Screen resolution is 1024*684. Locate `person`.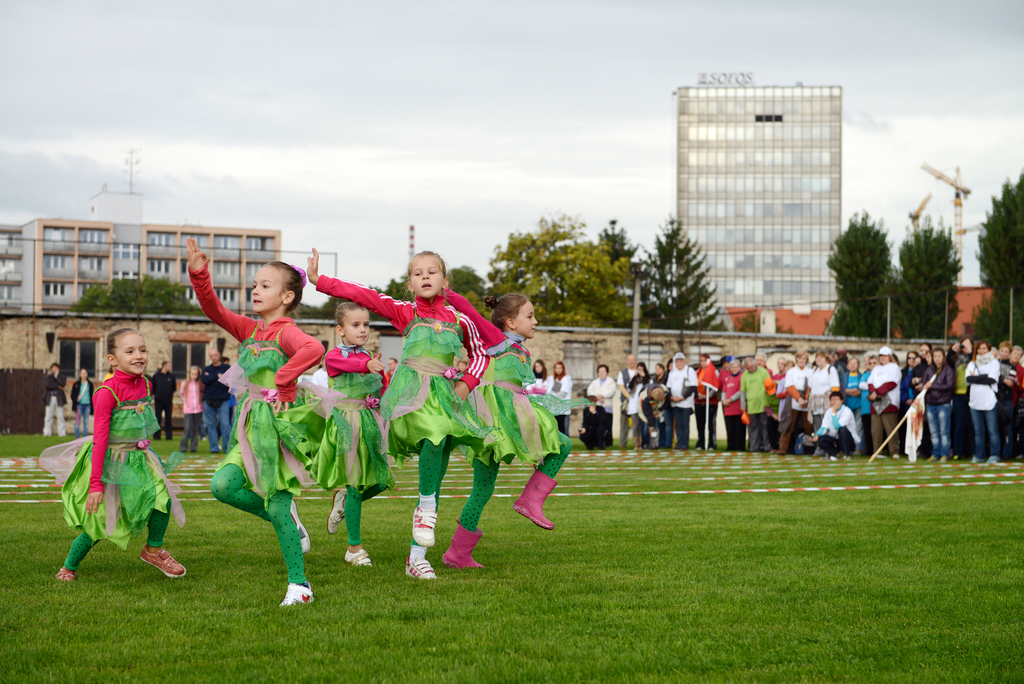
(662, 354, 692, 451).
